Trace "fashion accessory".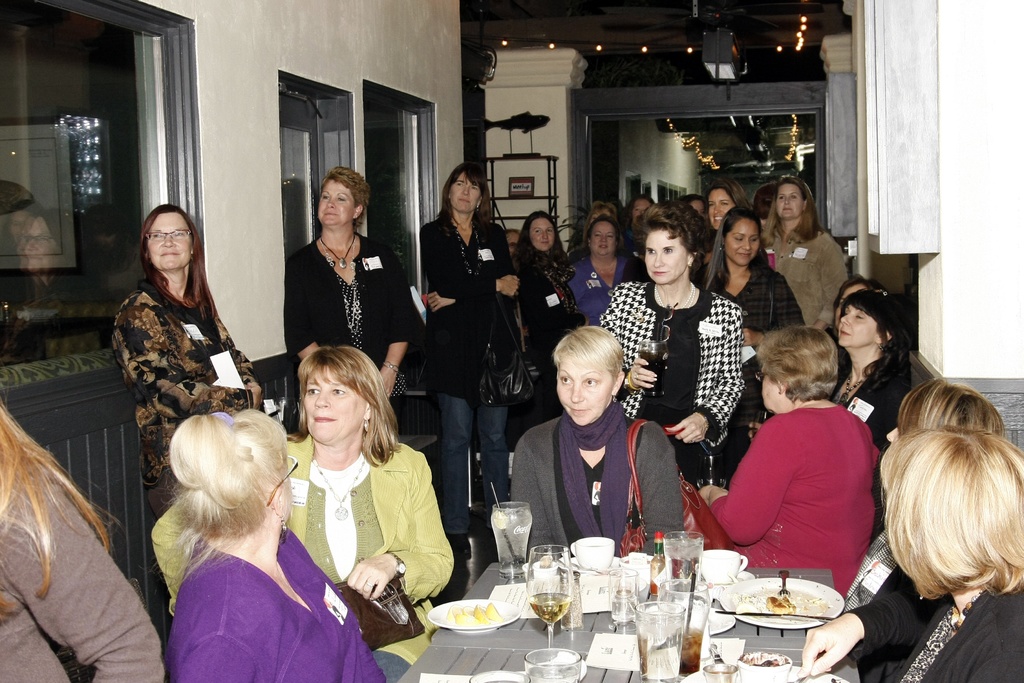
Traced to <region>473, 286, 541, 407</region>.
